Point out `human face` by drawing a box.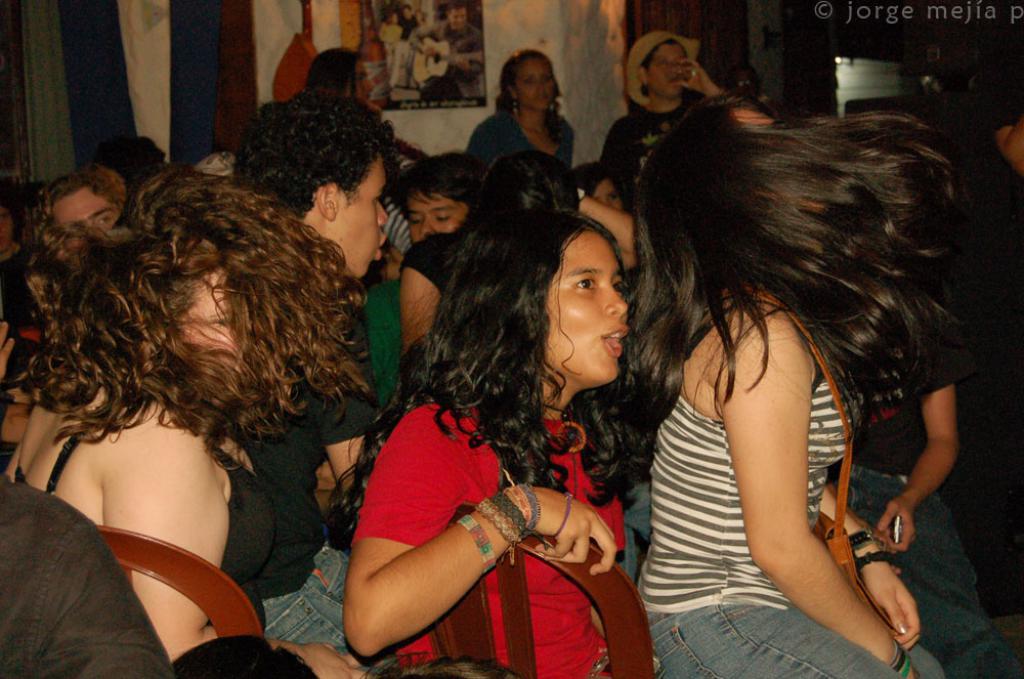
(449, 5, 469, 32).
